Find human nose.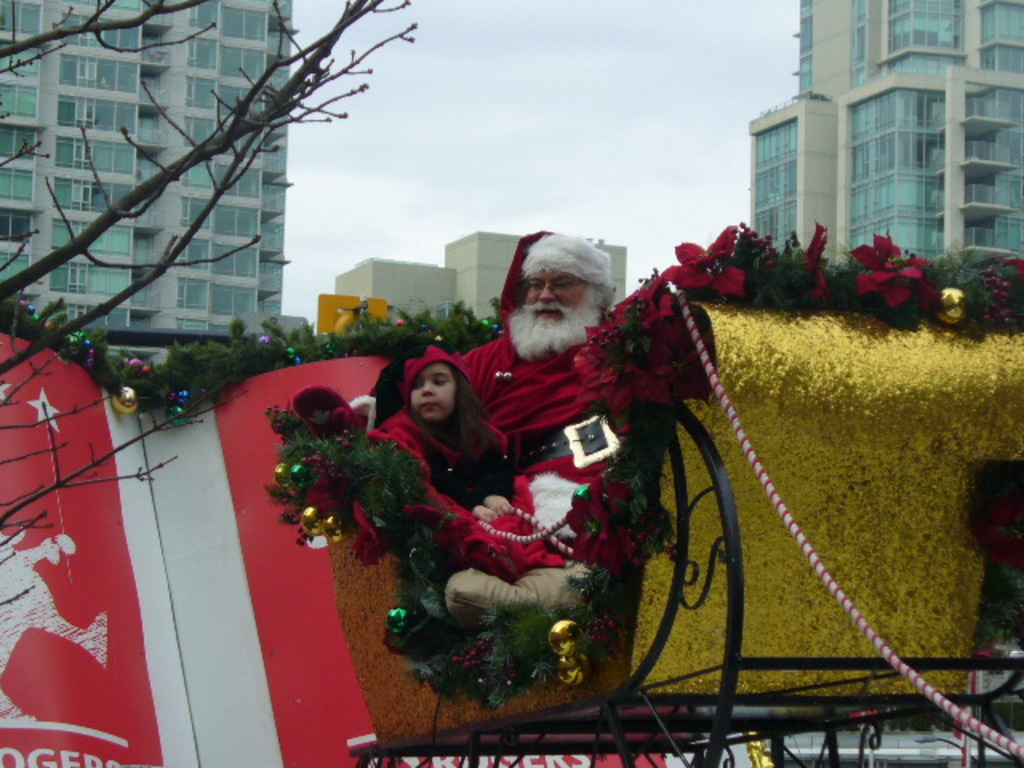
419:381:437:395.
